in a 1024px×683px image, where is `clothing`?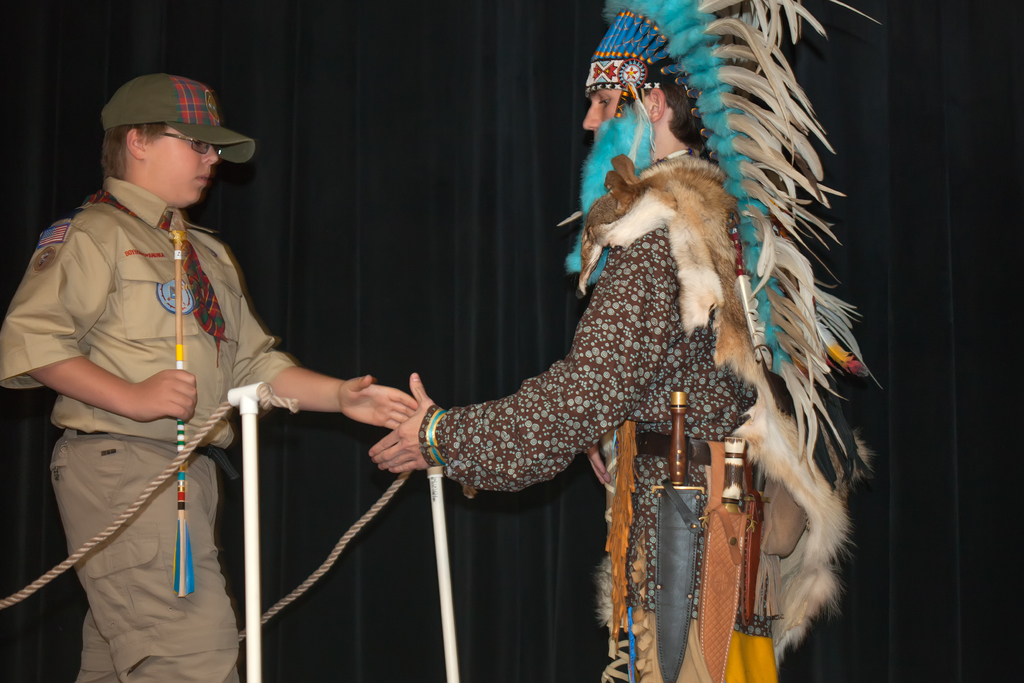
<box>1,174,299,443</box>.
